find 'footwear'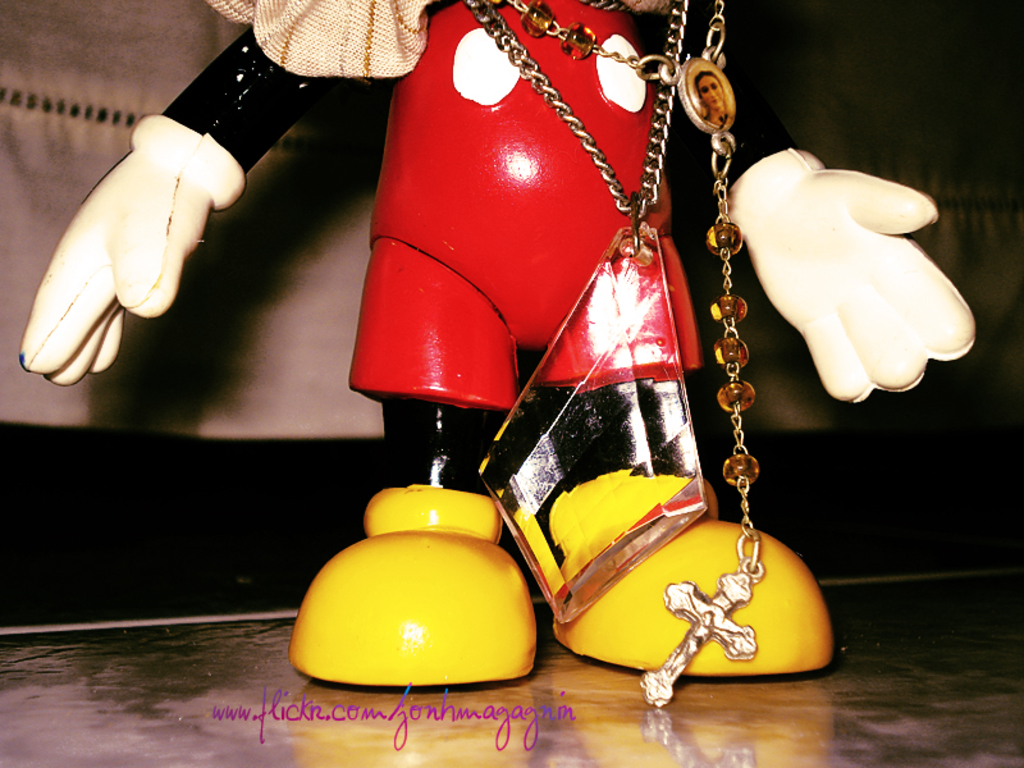
x1=547 y1=465 x2=833 y2=675
